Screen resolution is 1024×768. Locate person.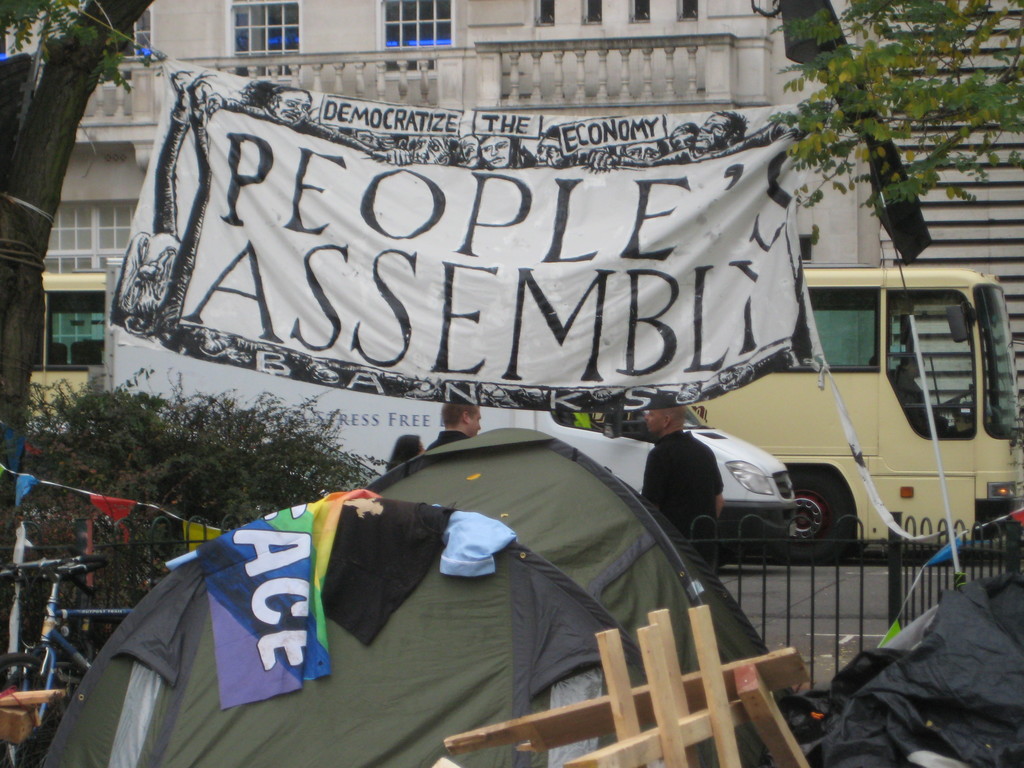
bbox=[643, 392, 725, 560].
